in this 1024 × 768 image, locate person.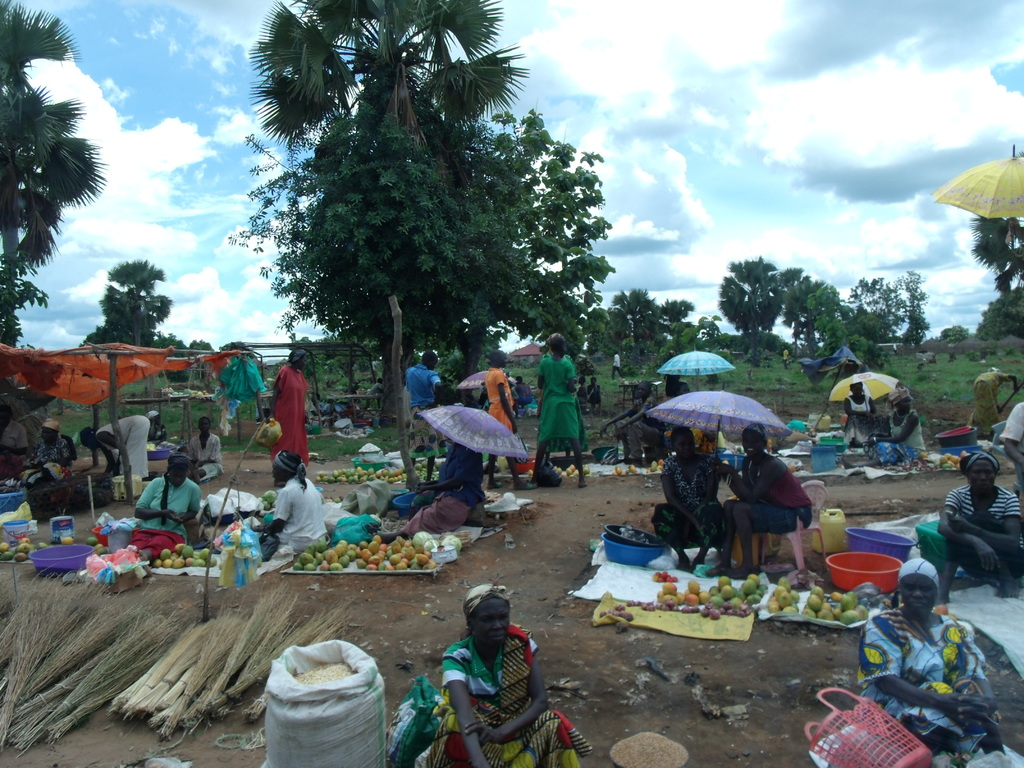
Bounding box: region(266, 345, 312, 488).
